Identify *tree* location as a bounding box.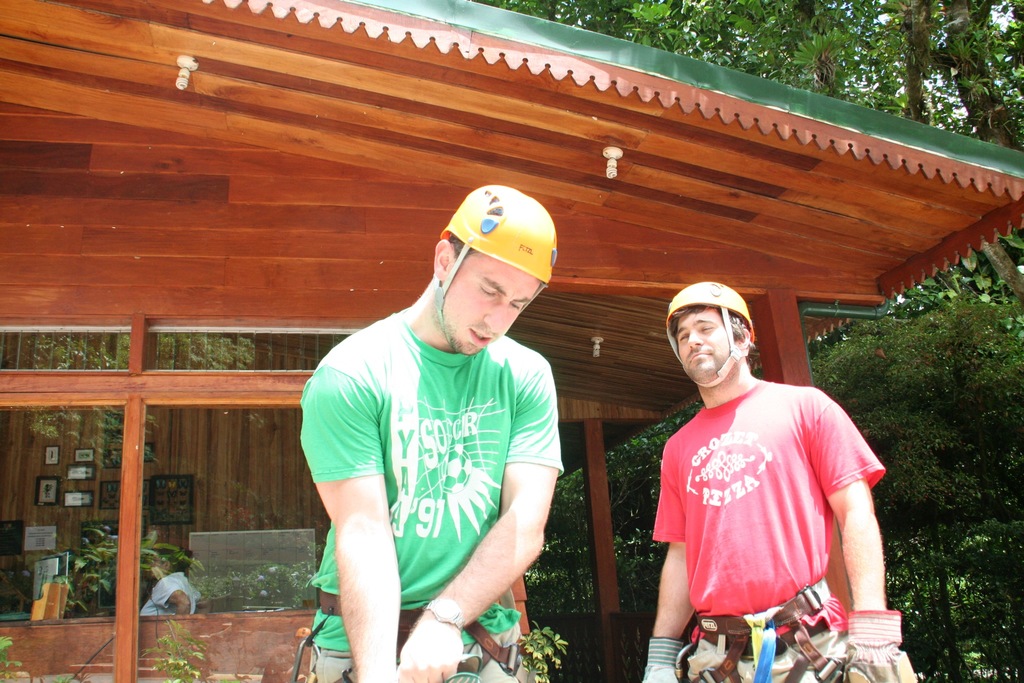
bbox=[457, 0, 1023, 317].
